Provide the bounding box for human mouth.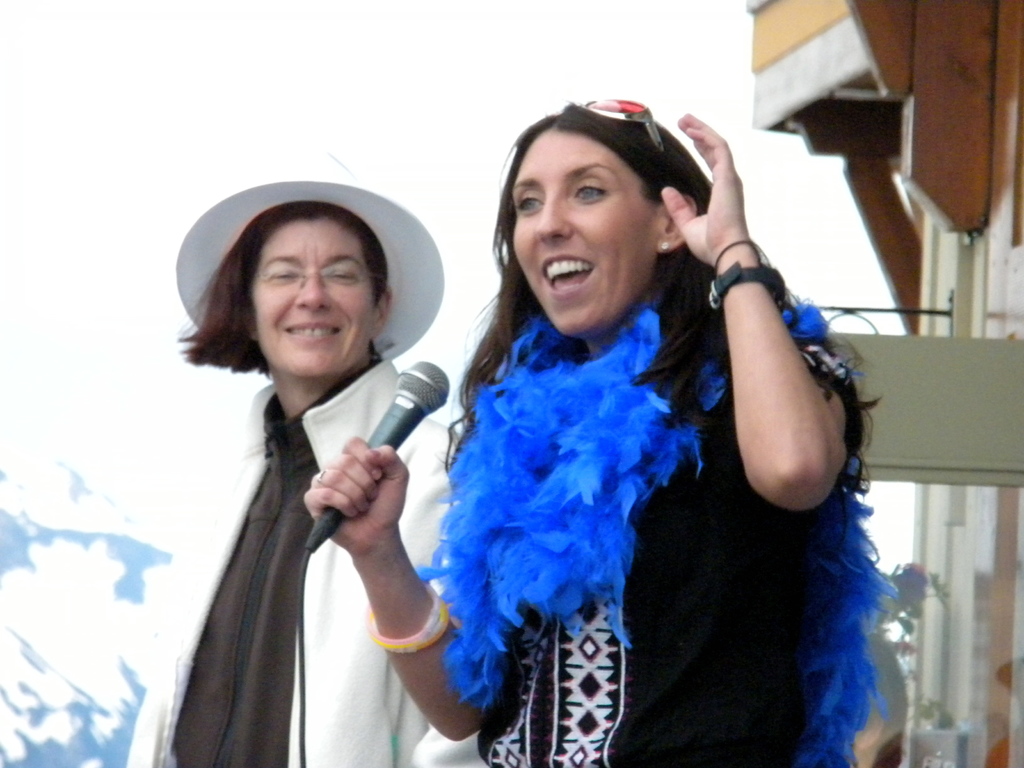
[left=285, top=321, right=340, bottom=342].
